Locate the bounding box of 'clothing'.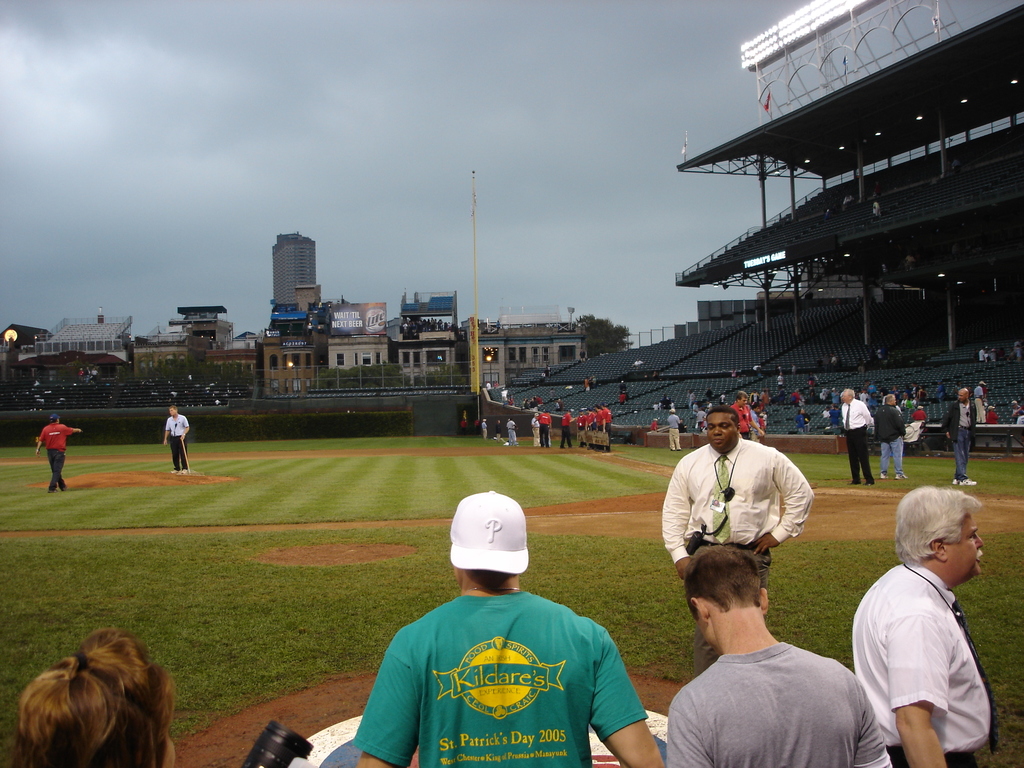
Bounding box: pyautogui.locateOnScreen(164, 412, 191, 472).
